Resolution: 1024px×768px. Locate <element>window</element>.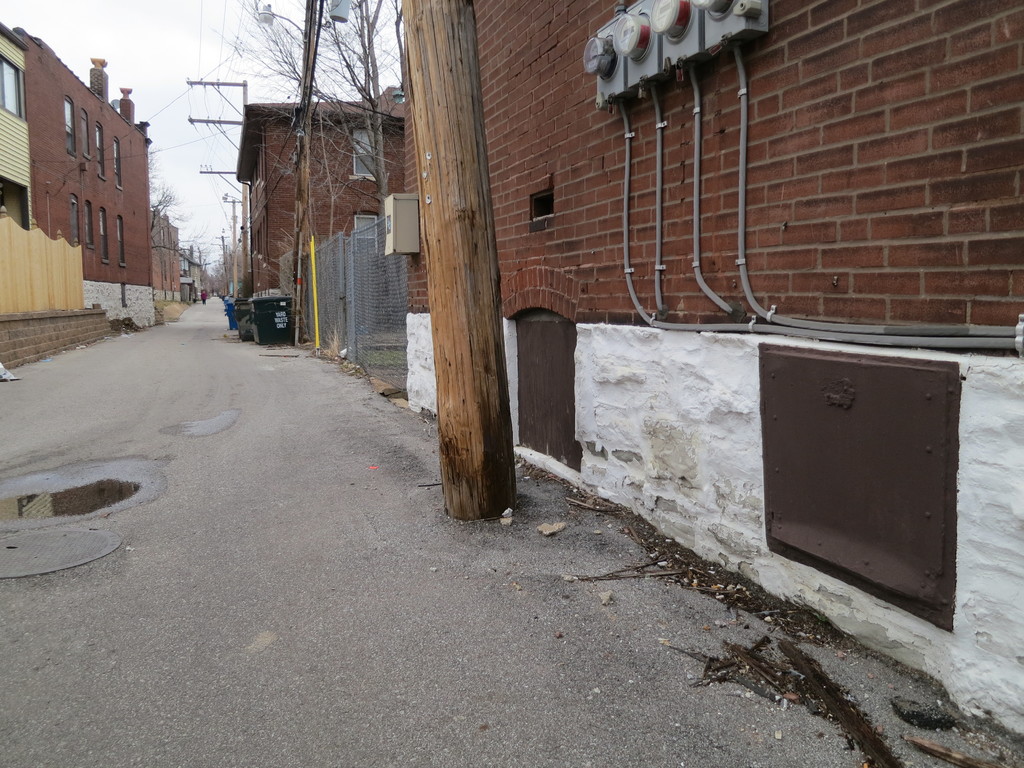
left=63, top=93, right=76, bottom=161.
